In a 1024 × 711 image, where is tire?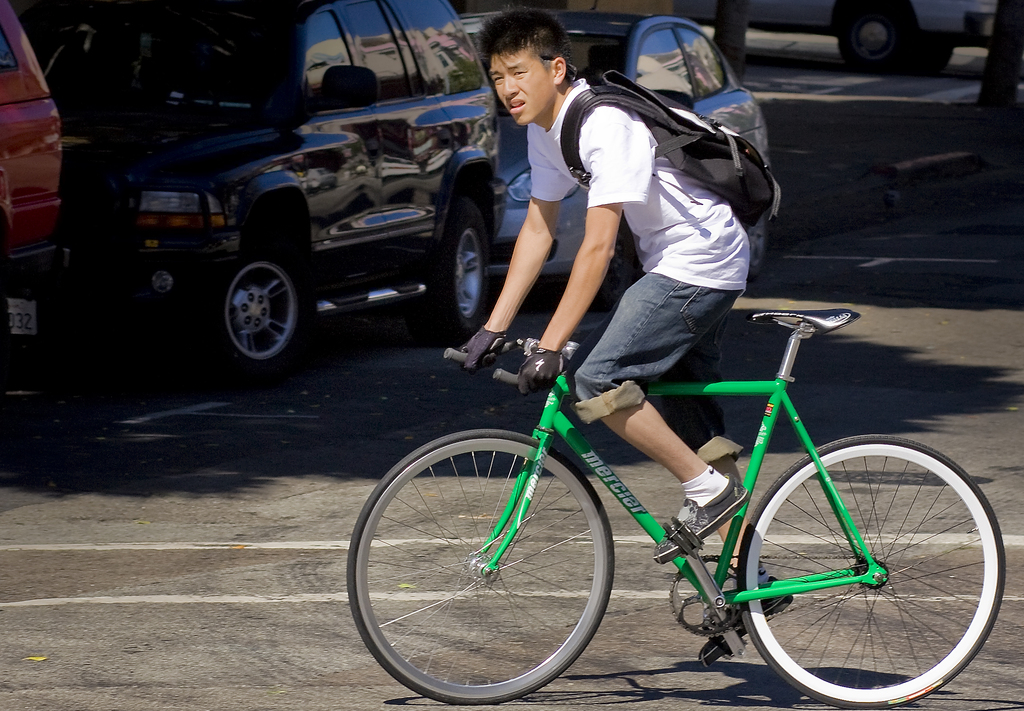
locate(735, 434, 1012, 710).
